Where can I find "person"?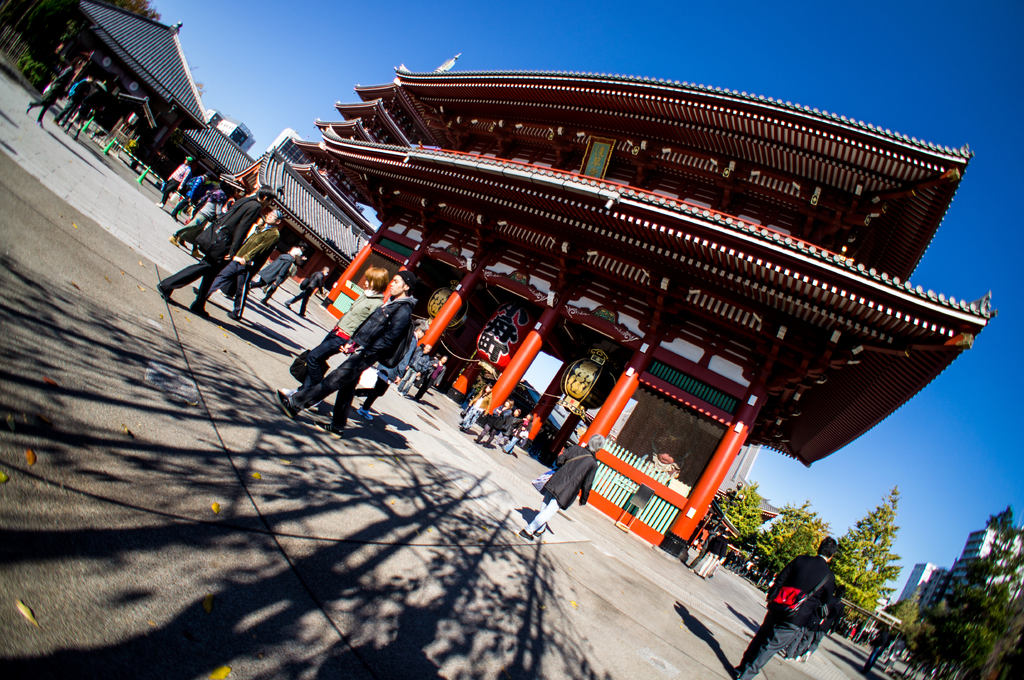
You can find it at Rect(517, 431, 604, 539).
